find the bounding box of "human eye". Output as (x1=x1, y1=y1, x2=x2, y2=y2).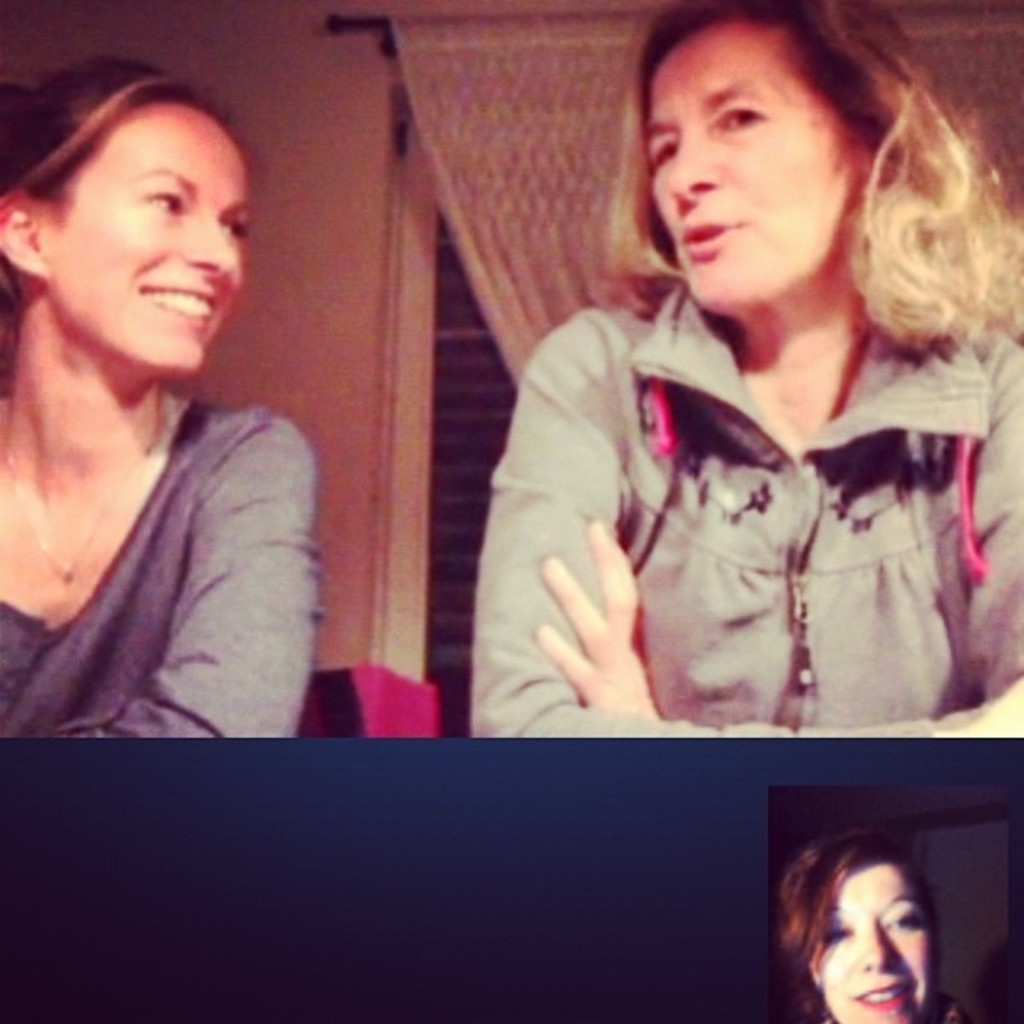
(x1=709, y1=102, x2=770, y2=134).
